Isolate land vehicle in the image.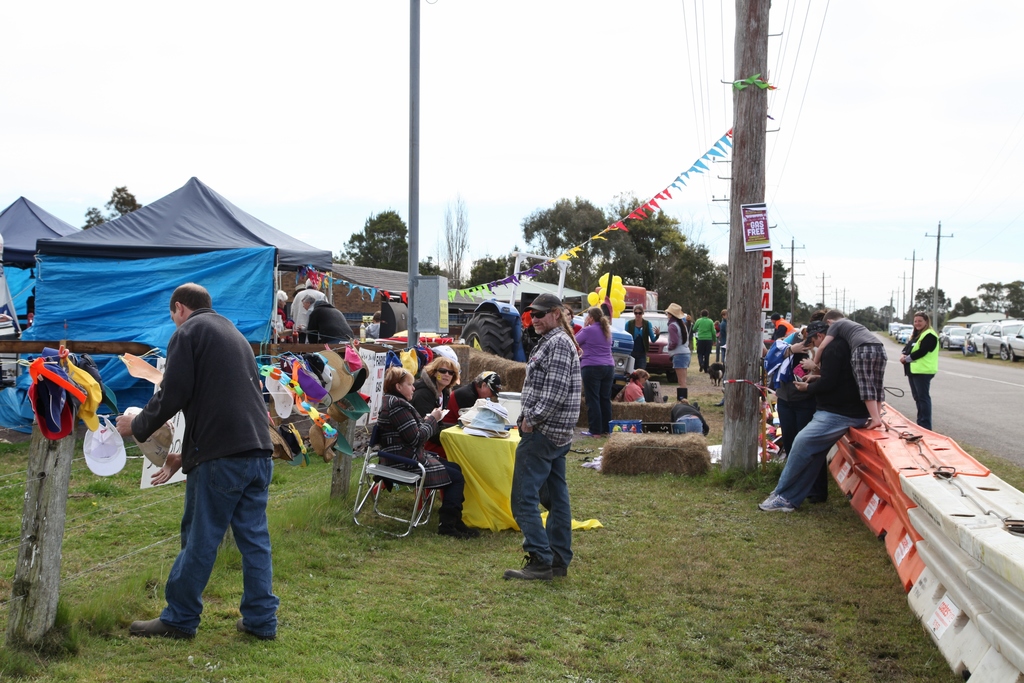
Isolated region: 945, 329, 966, 349.
